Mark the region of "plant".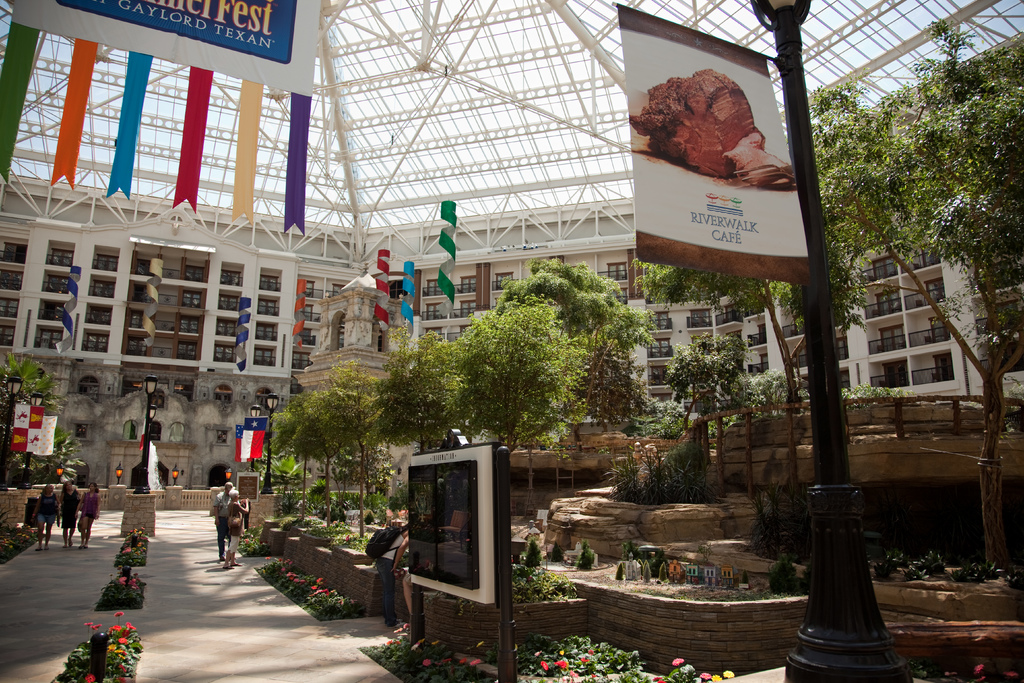
Region: rect(897, 547, 960, 588).
